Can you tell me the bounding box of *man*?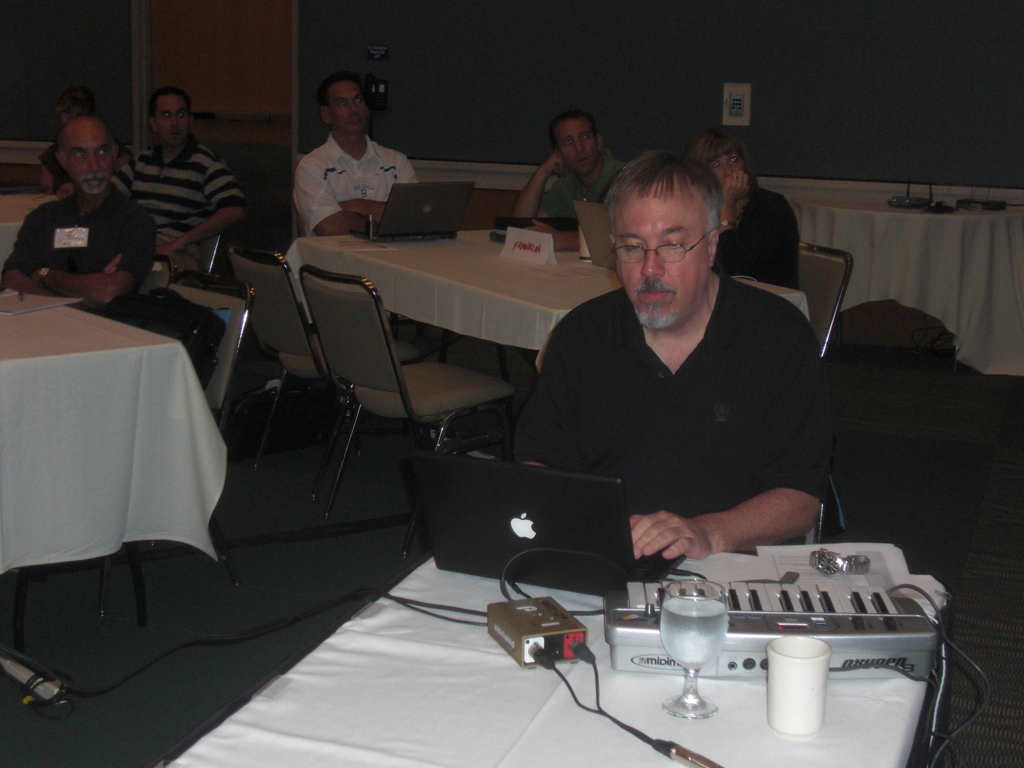
locate(291, 71, 420, 239).
